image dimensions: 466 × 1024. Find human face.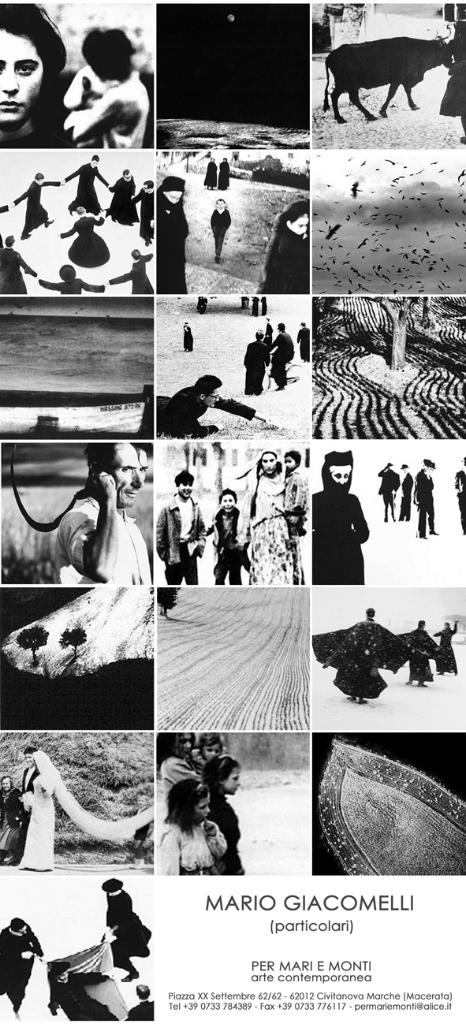
left=323, top=461, right=352, bottom=487.
